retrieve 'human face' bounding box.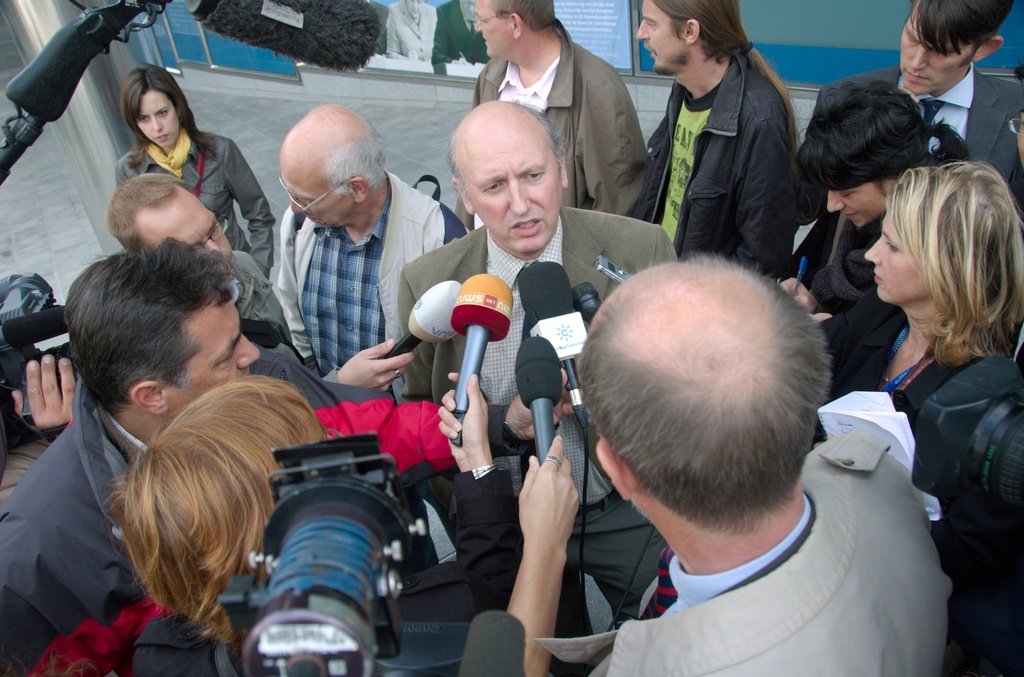
Bounding box: select_region(865, 206, 928, 303).
